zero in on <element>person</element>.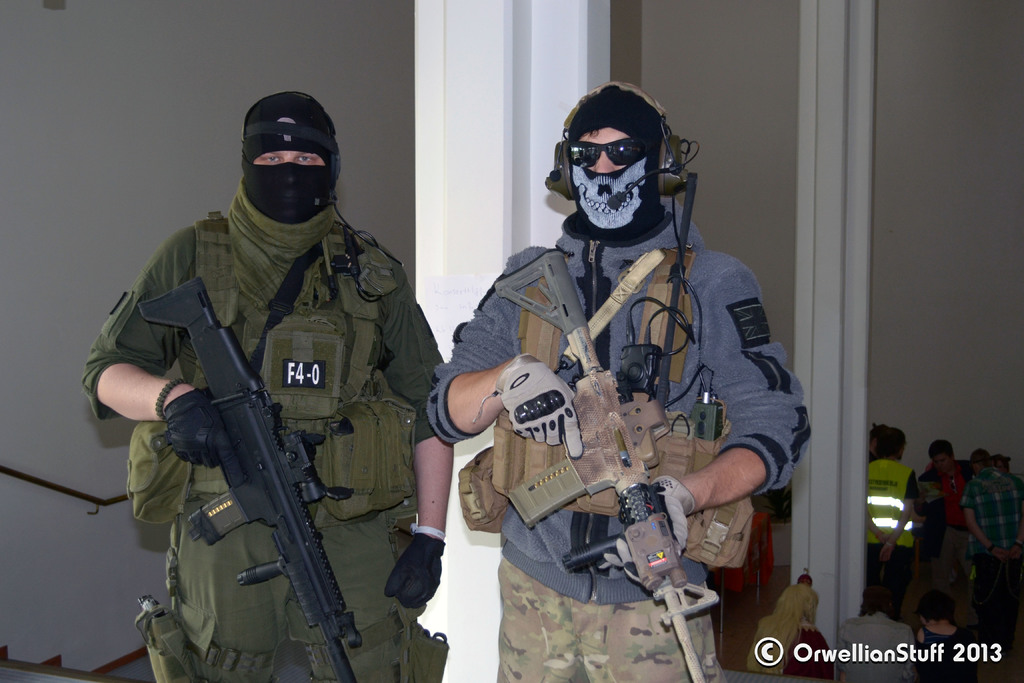
Zeroed in: bbox=(867, 424, 886, 463).
